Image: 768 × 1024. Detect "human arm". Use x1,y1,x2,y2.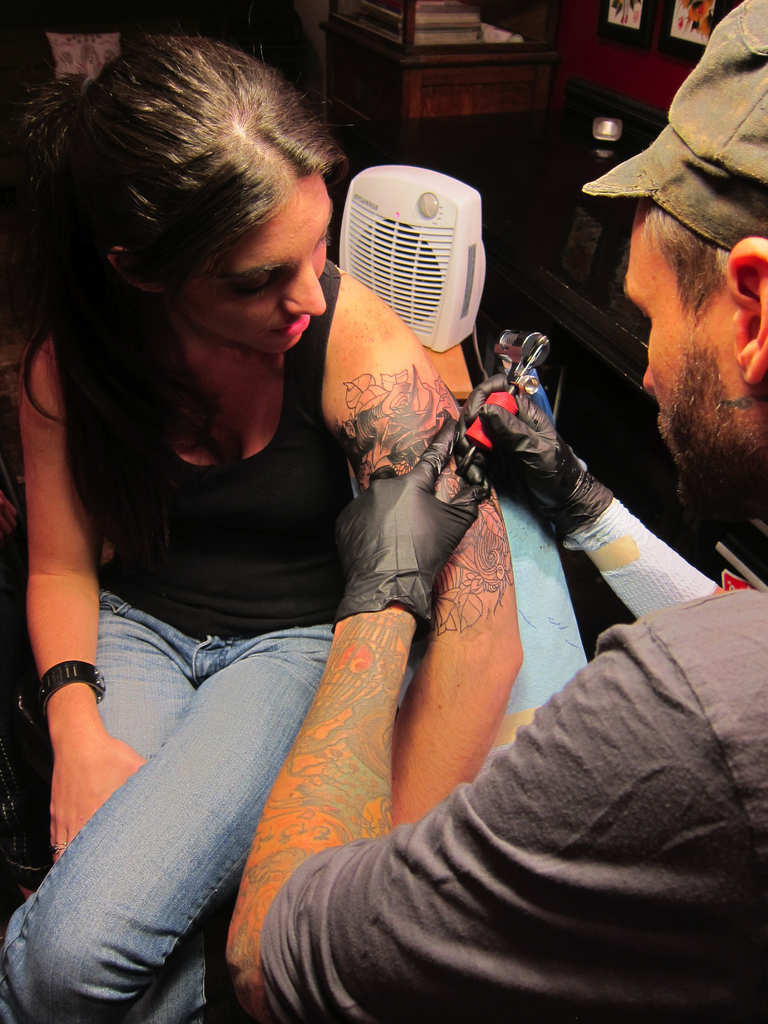
456,342,741,619.
